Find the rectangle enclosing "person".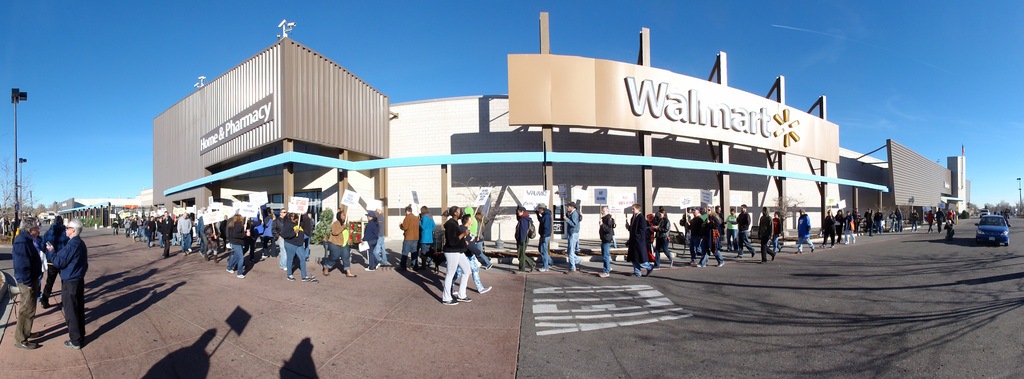
left=440, top=209, right=481, bottom=300.
